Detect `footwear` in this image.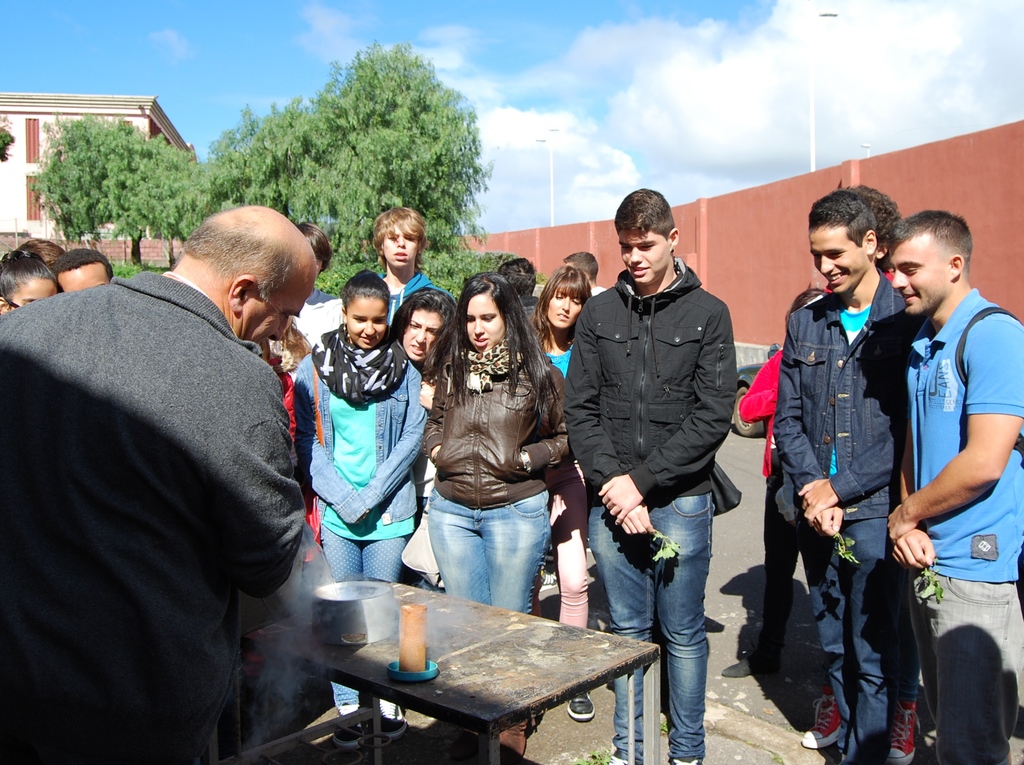
Detection: left=501, top=722, right=527, bottom=761.
